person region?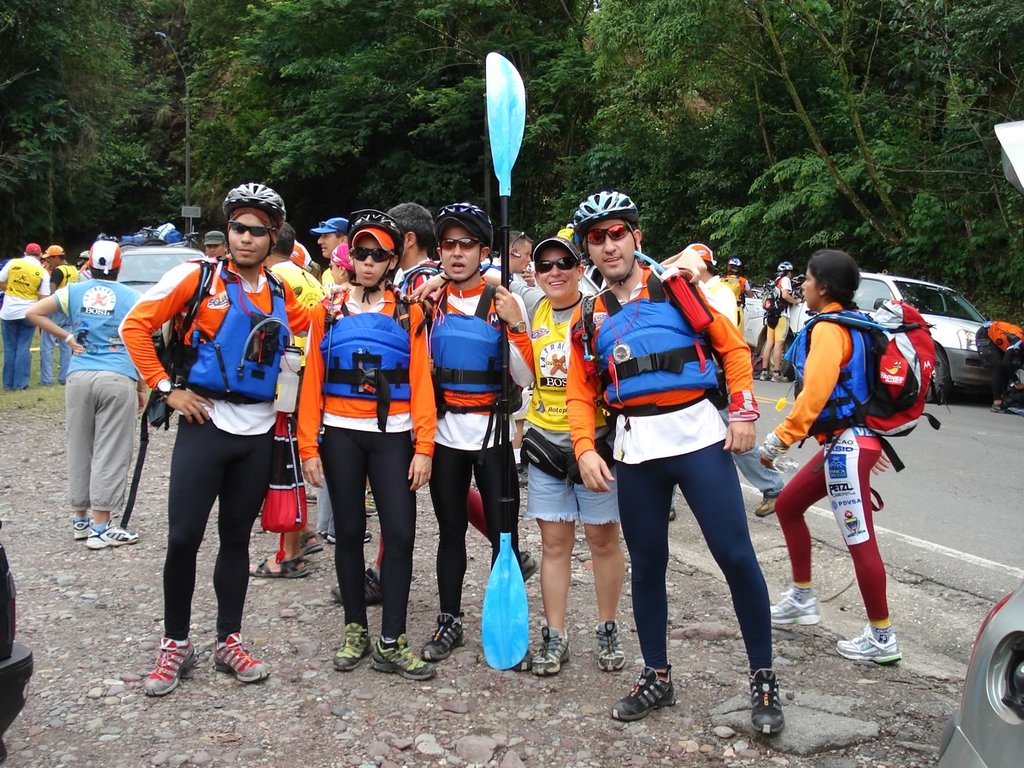
[38,240,80,381]
